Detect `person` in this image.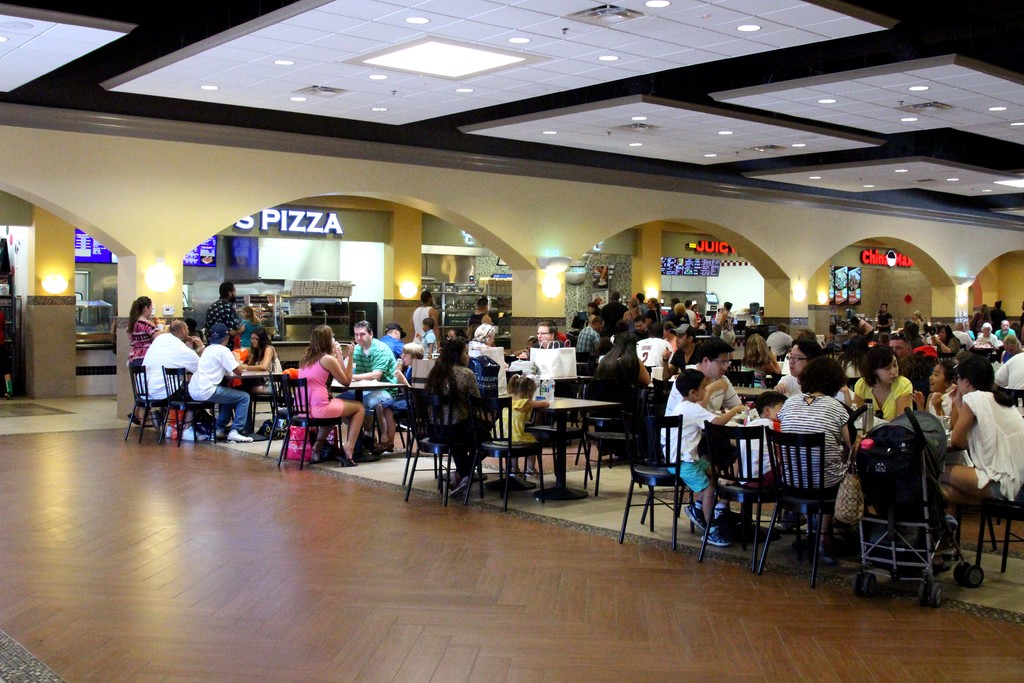
Detection: x1=286 y1=328 x2=350 y2=472.
